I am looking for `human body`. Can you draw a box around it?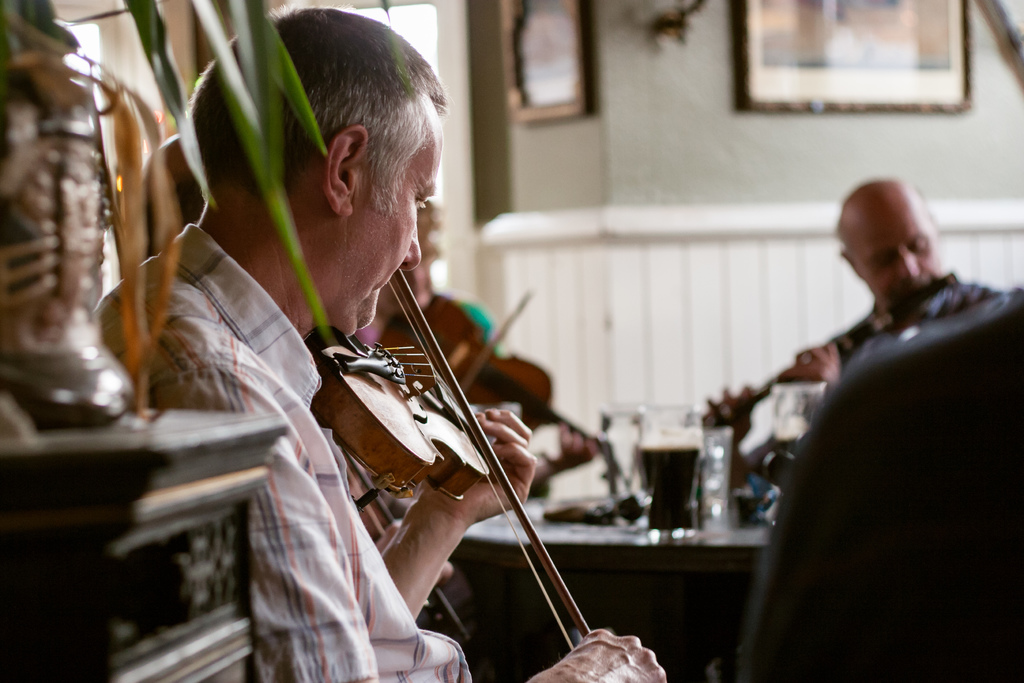
Sure, the bounding box is box=[770, 276, 996, 383].
